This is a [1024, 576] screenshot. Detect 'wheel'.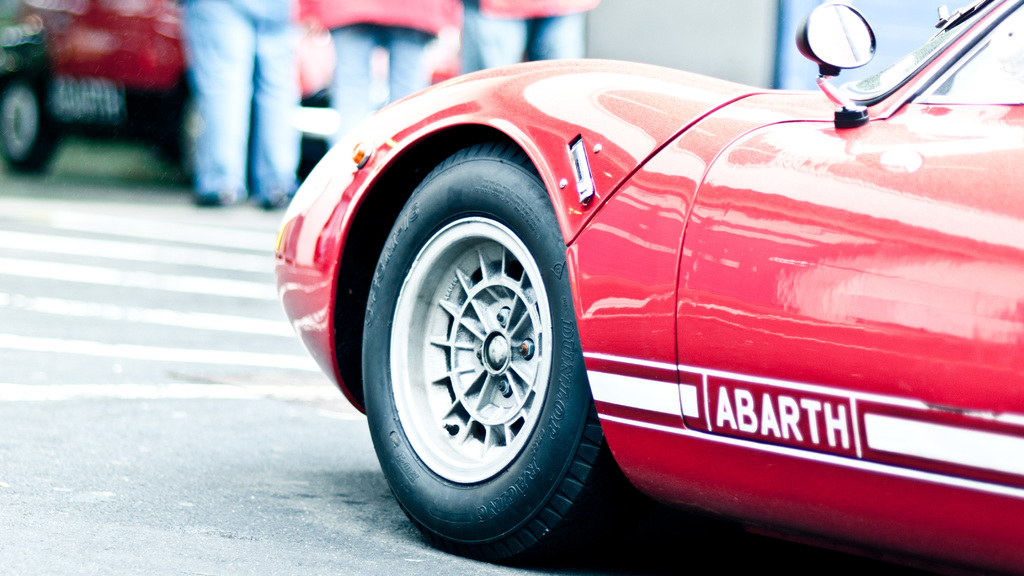
[362,143,628,564].
